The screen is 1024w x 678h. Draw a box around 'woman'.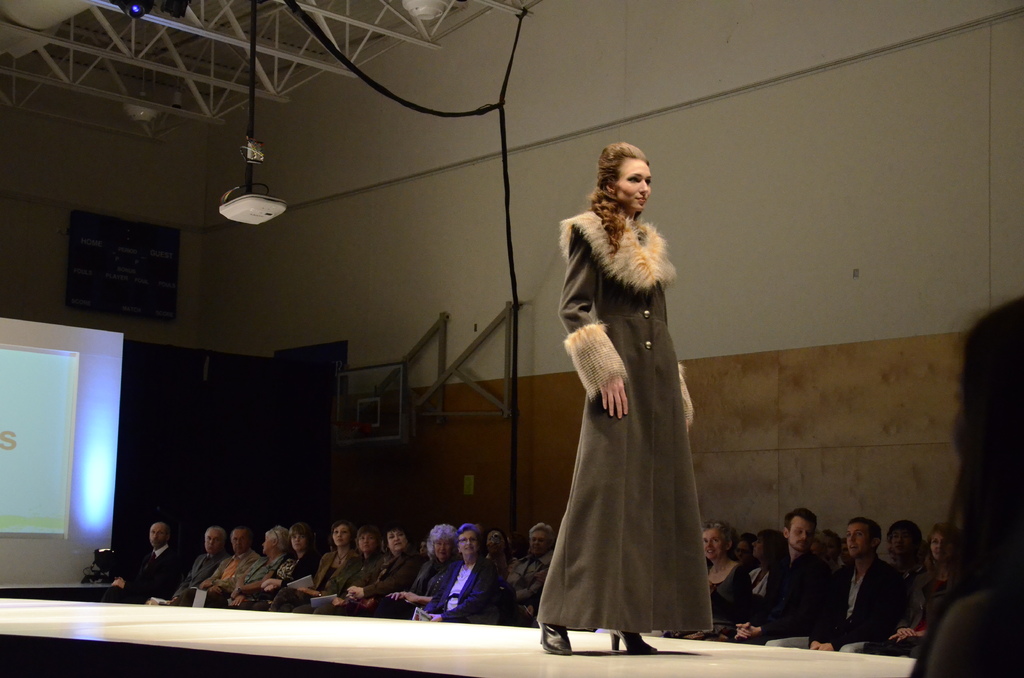
region(824, 531, 844, 567).
